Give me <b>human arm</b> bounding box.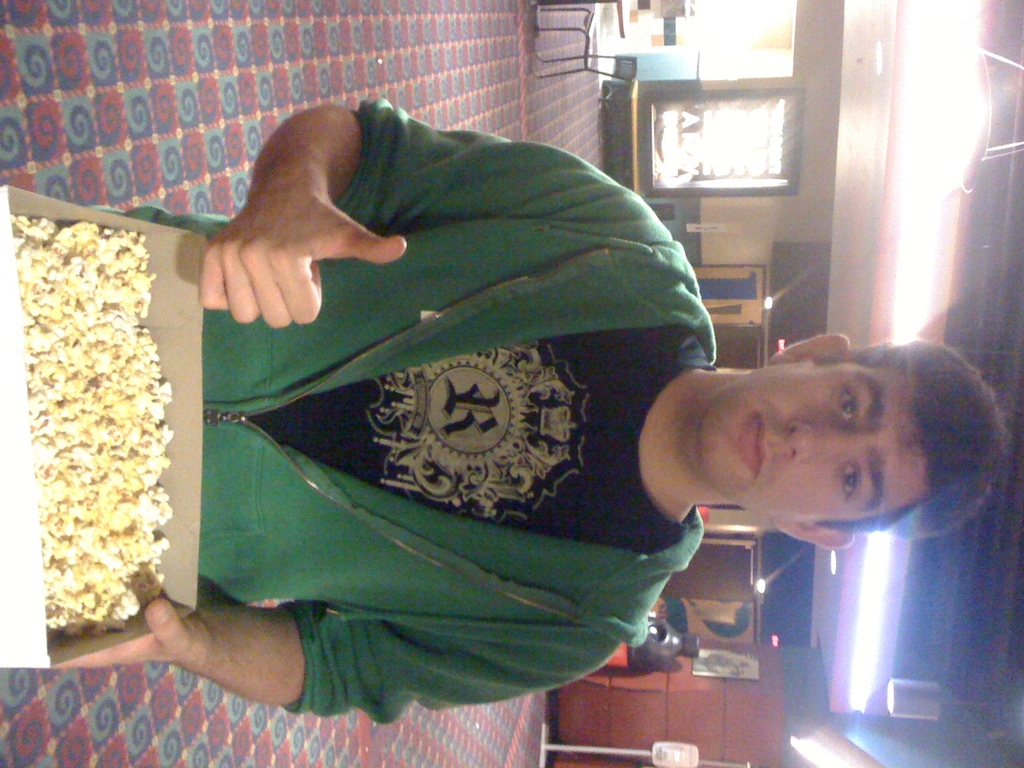
(x1=195, y1=95, x2=685, y2=332).
